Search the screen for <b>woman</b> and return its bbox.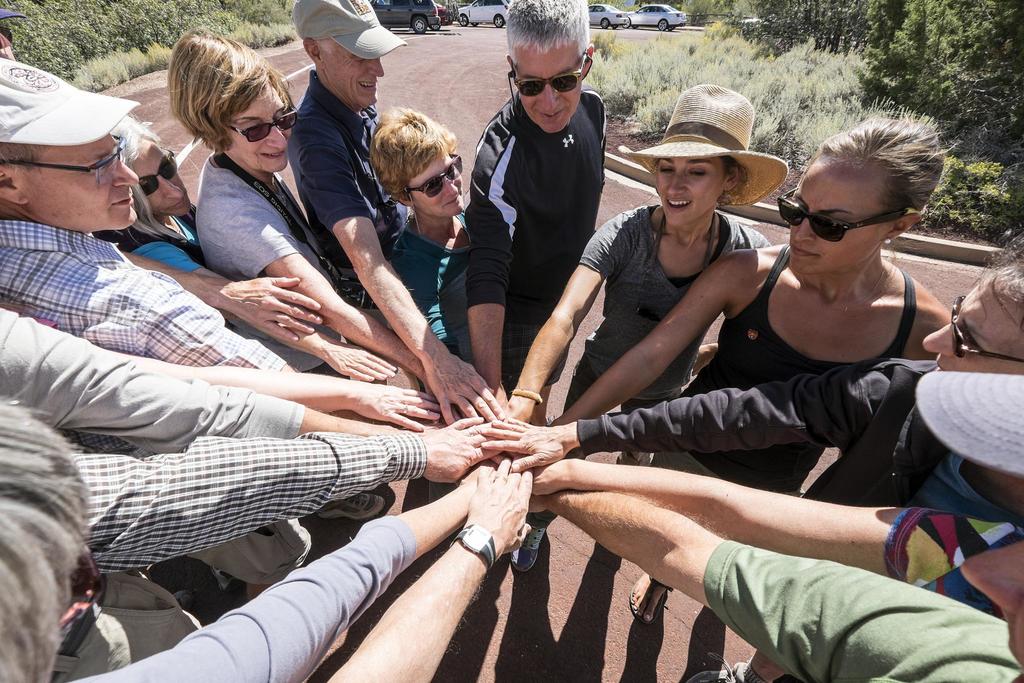
Found: [372, 95, 485, 384].
